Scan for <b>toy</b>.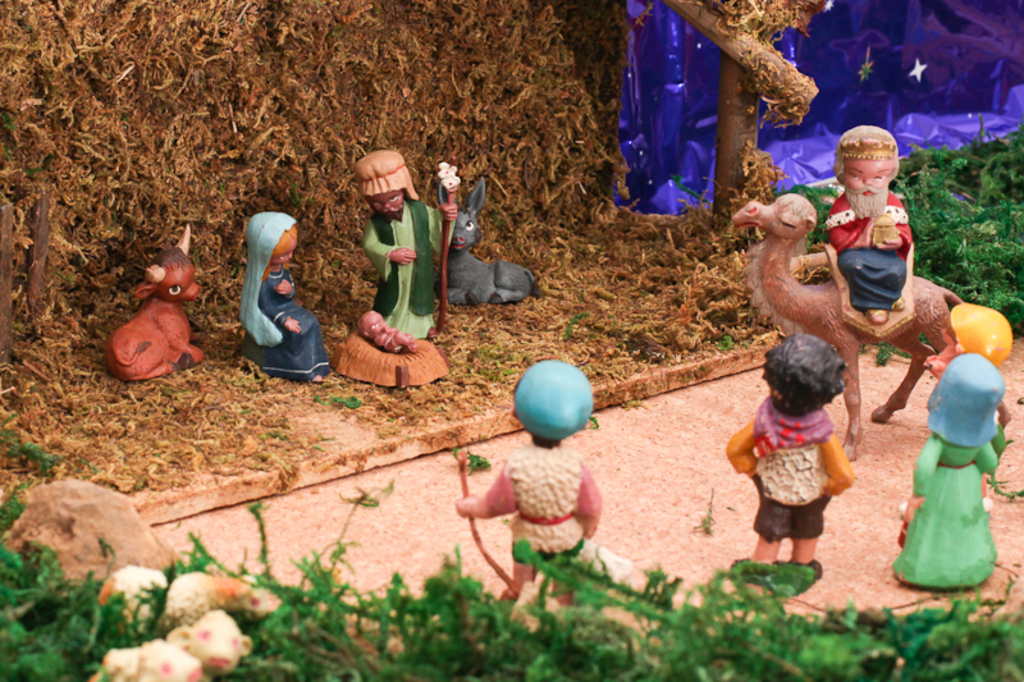
Scan result: box=[247, 212, 324, 381].
